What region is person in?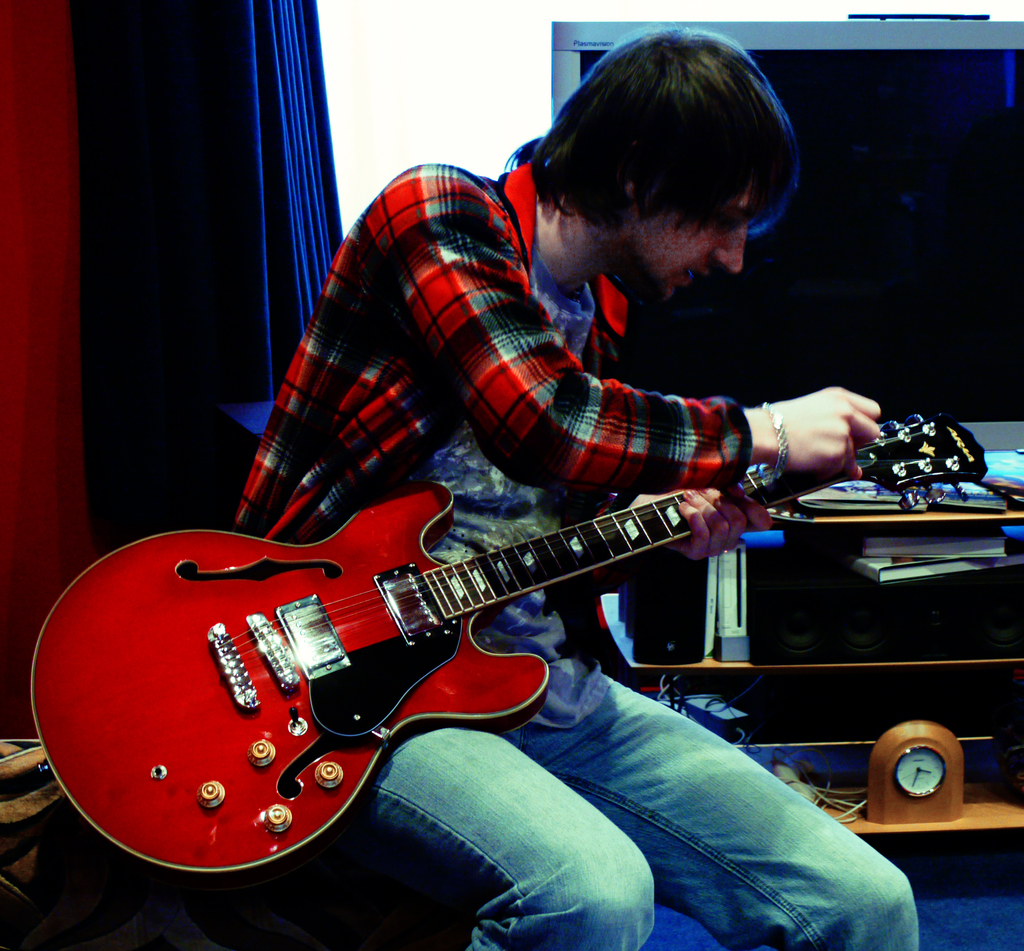
(left=223, top=26, right=920, bottom=950).
